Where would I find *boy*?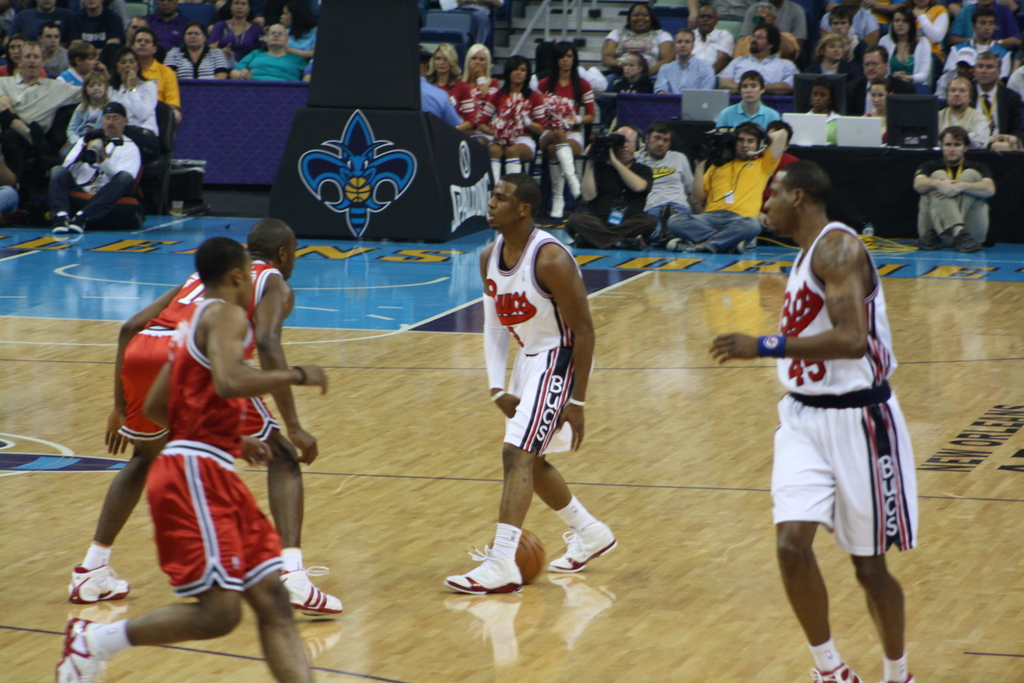
At bbox(705, 159, 917, 682).
